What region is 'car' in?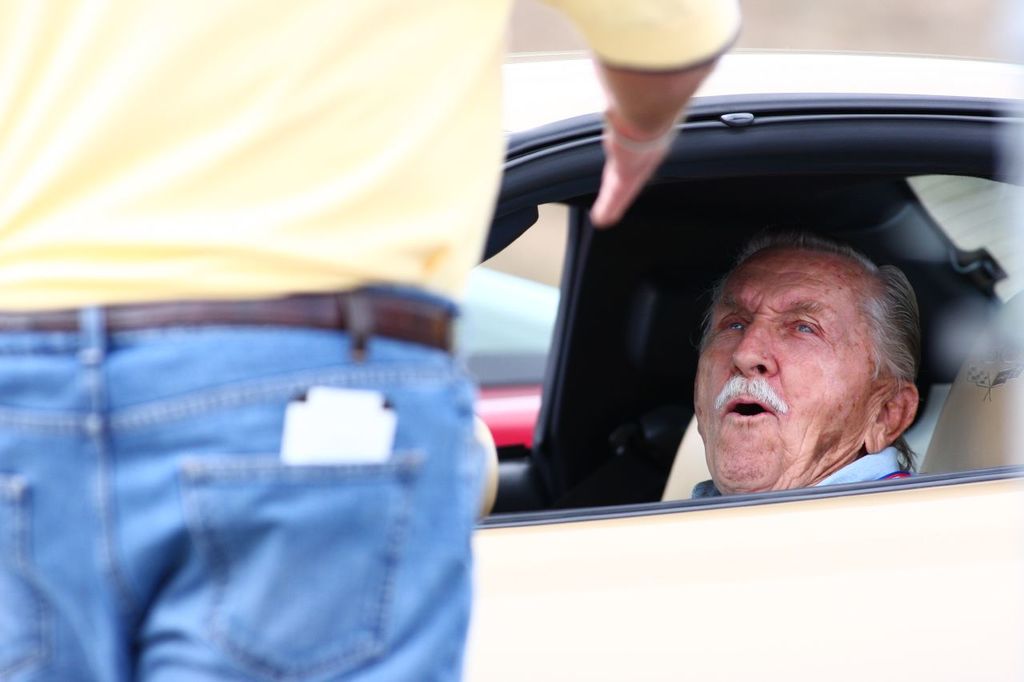
{"x1": 458, "y1": 46, "x2": 1023, "y2": 681}.
